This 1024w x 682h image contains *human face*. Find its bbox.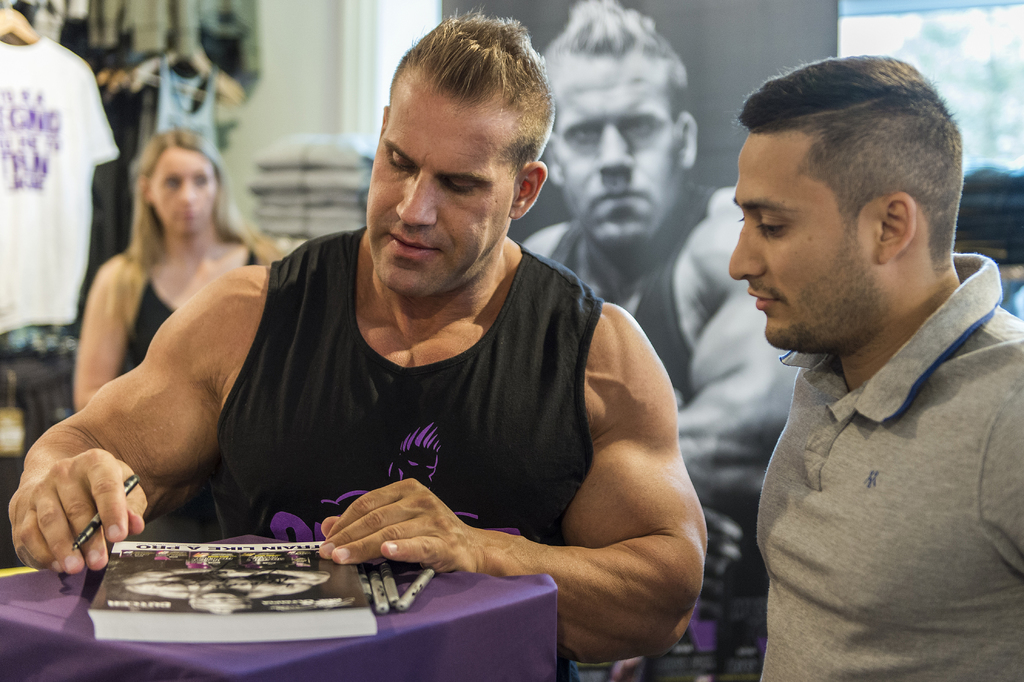
{"left": 729, "top": 133, "right": 870, "bottom": 351}.
